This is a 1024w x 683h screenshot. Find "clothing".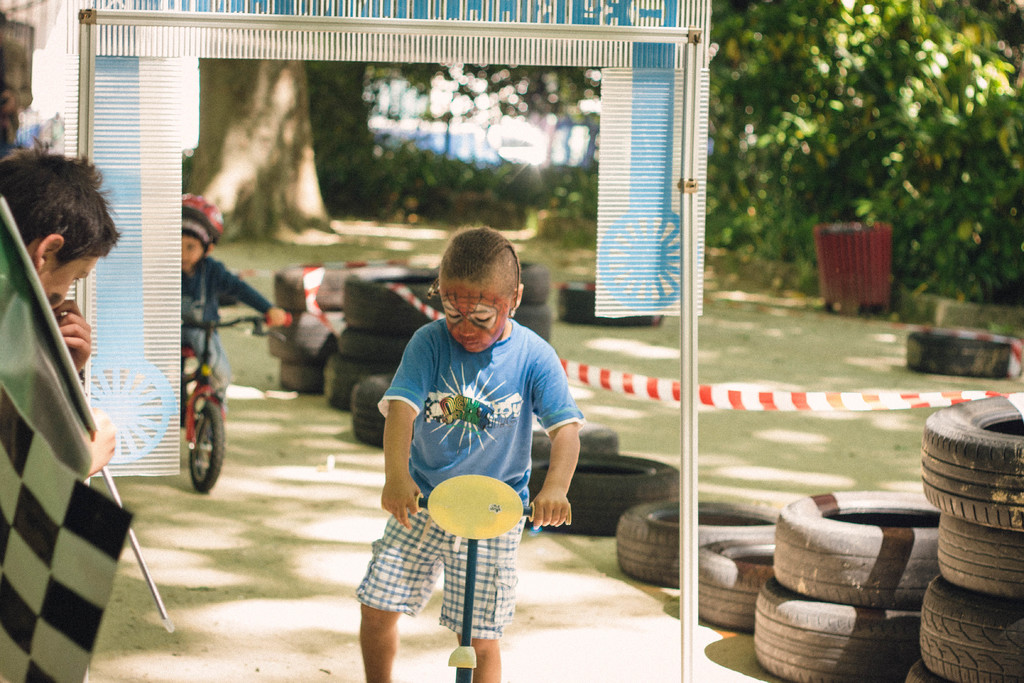
Bounding box: 188, 251, 269, 386.
